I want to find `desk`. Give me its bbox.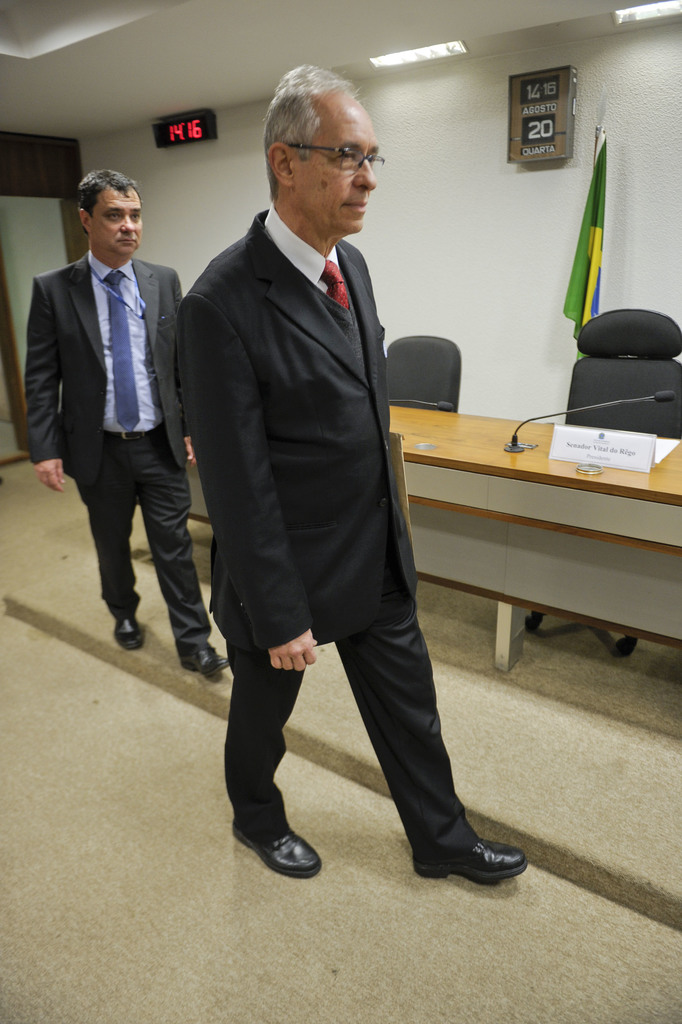
138, 408, 681, 678.
